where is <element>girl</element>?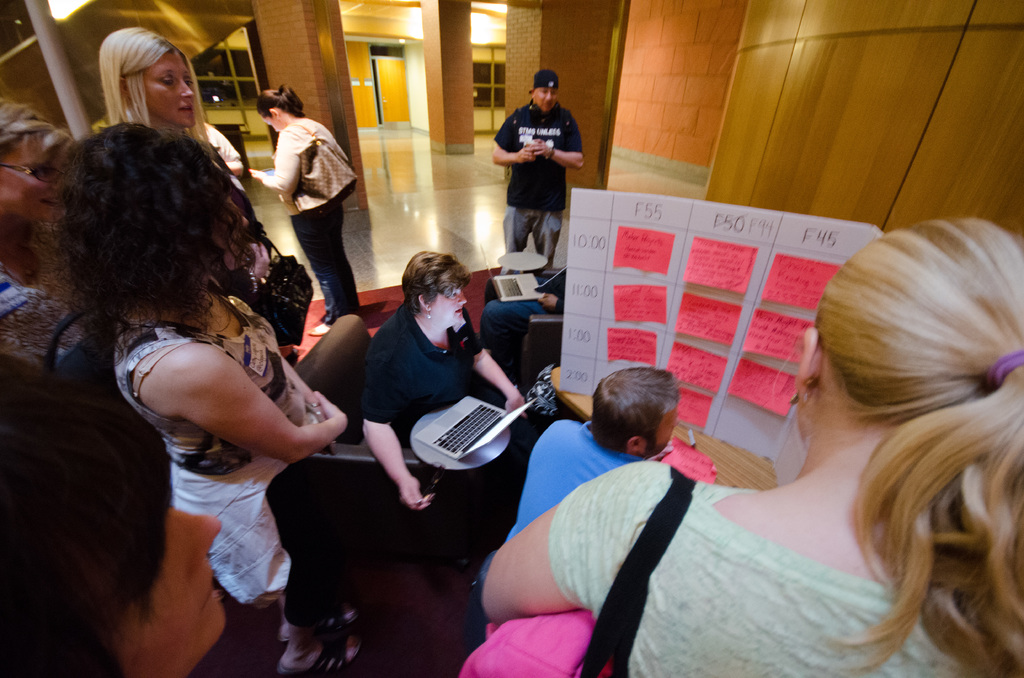
(left=480, top=213, right=1023, bottom=677).
